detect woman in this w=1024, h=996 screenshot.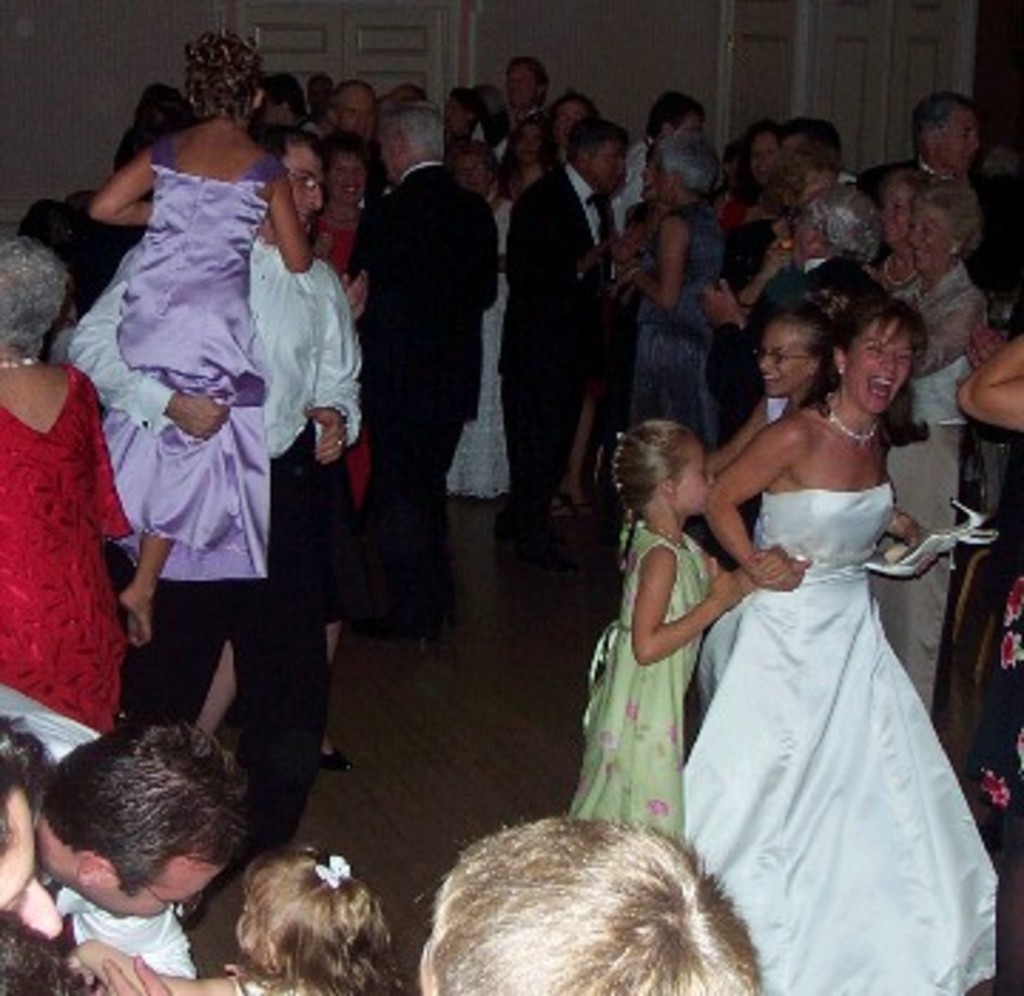
Detection: <box>0,236,134,740</box>.
